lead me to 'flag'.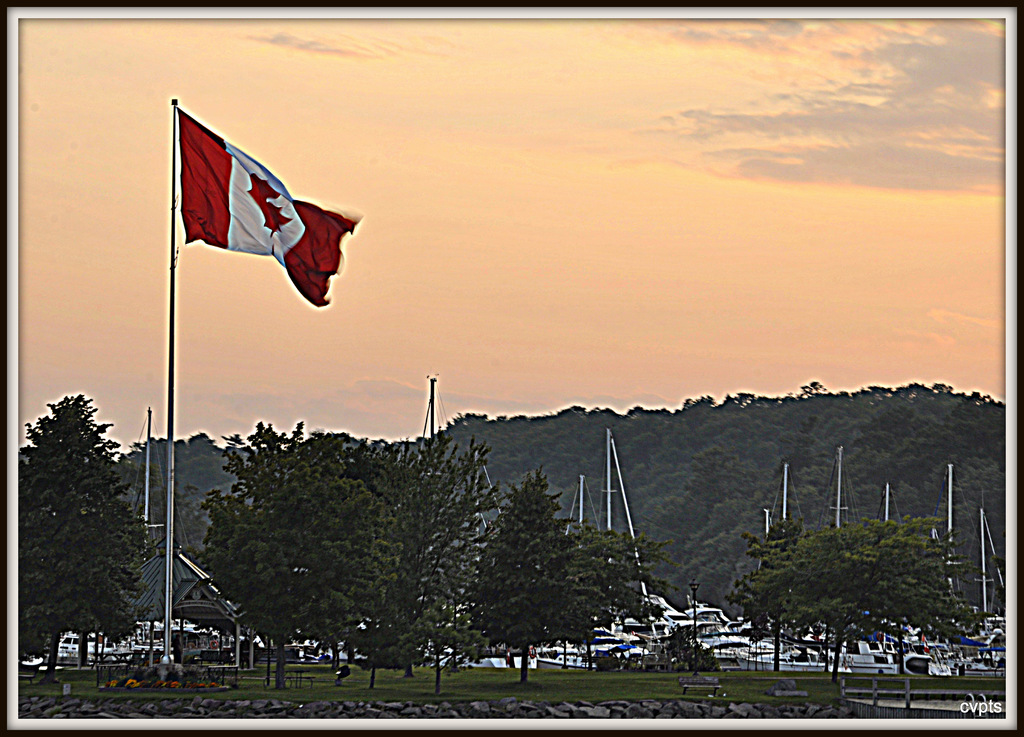
Lead to rect(157, 94, 349, 306).
